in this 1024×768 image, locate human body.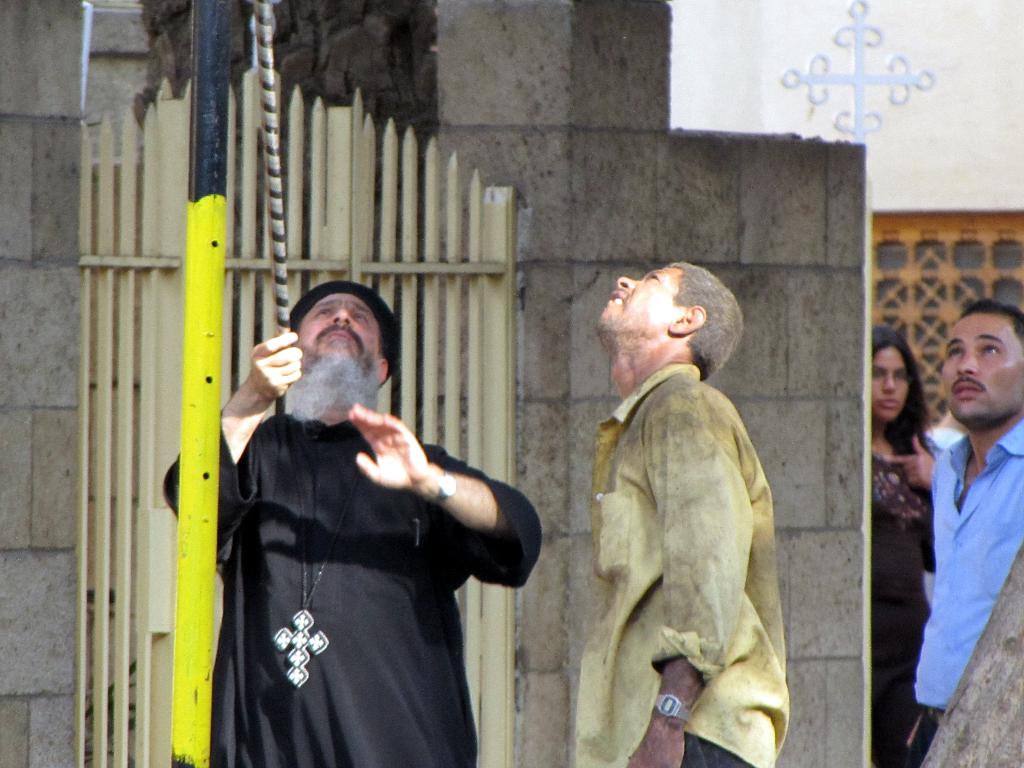
Bounding box: bbox(870, 323, 947, 767).
